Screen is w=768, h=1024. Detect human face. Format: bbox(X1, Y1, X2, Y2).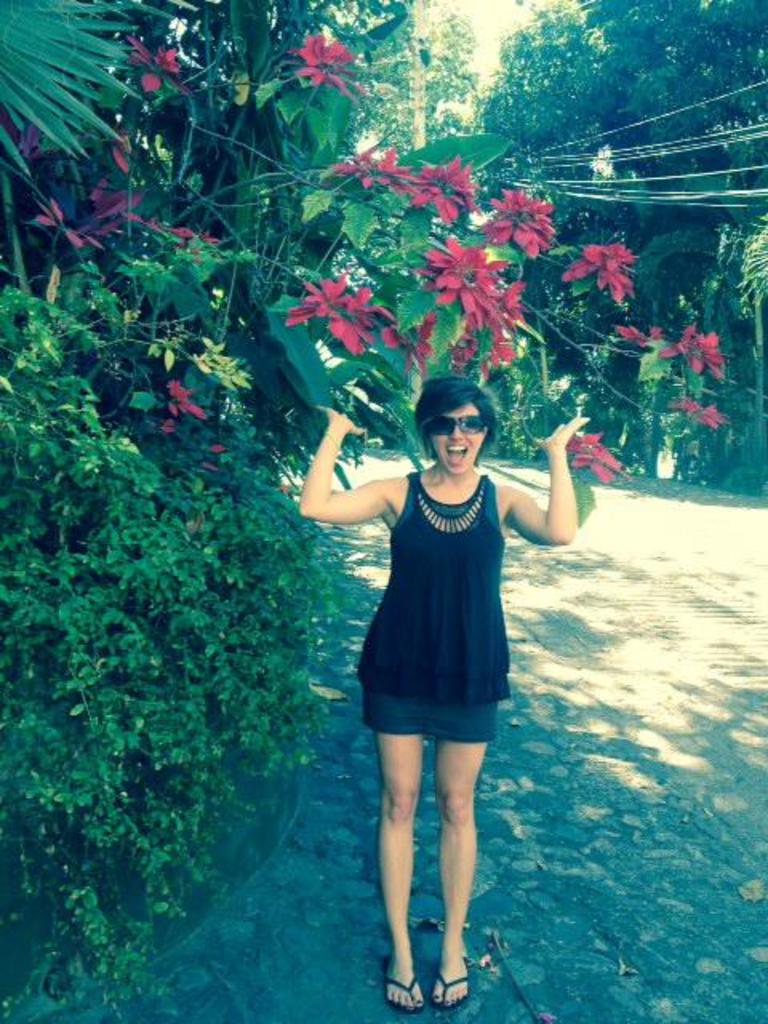
bbox(430, 403, 482, 475).
